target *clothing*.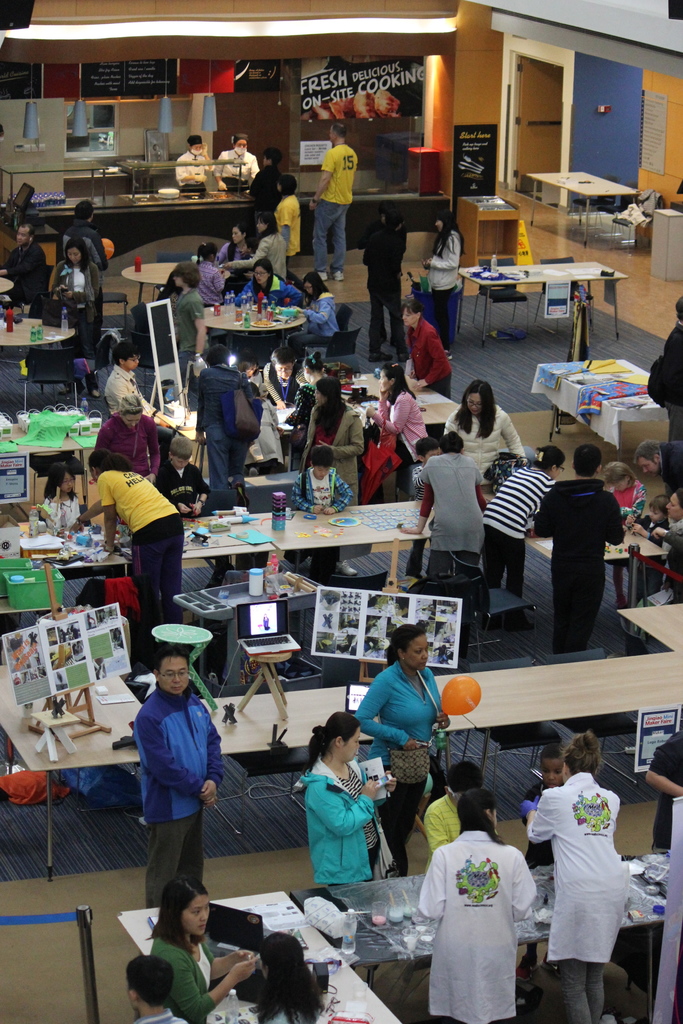
Target region: l=215, t=139, r=257, b=190.
